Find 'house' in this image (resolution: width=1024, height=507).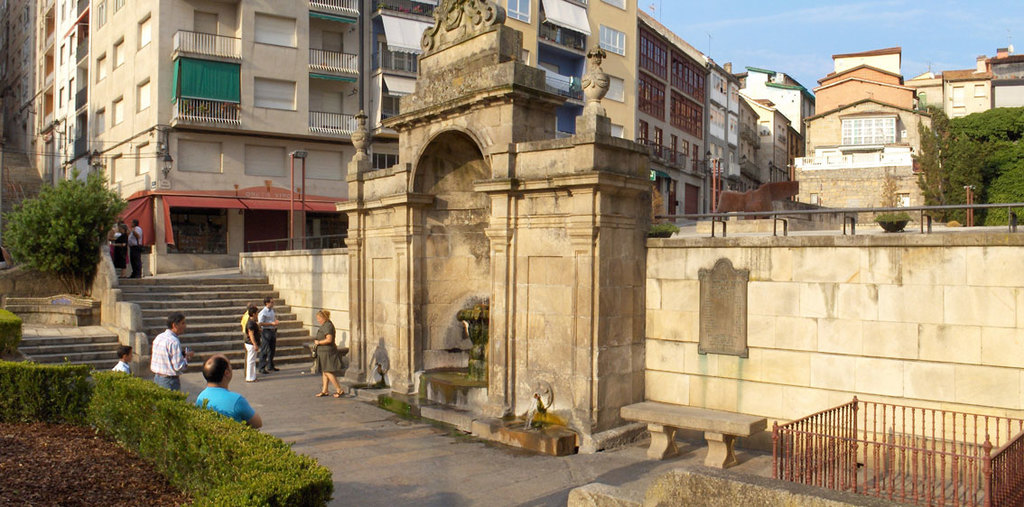
crop(704, 61, 740, 213).
